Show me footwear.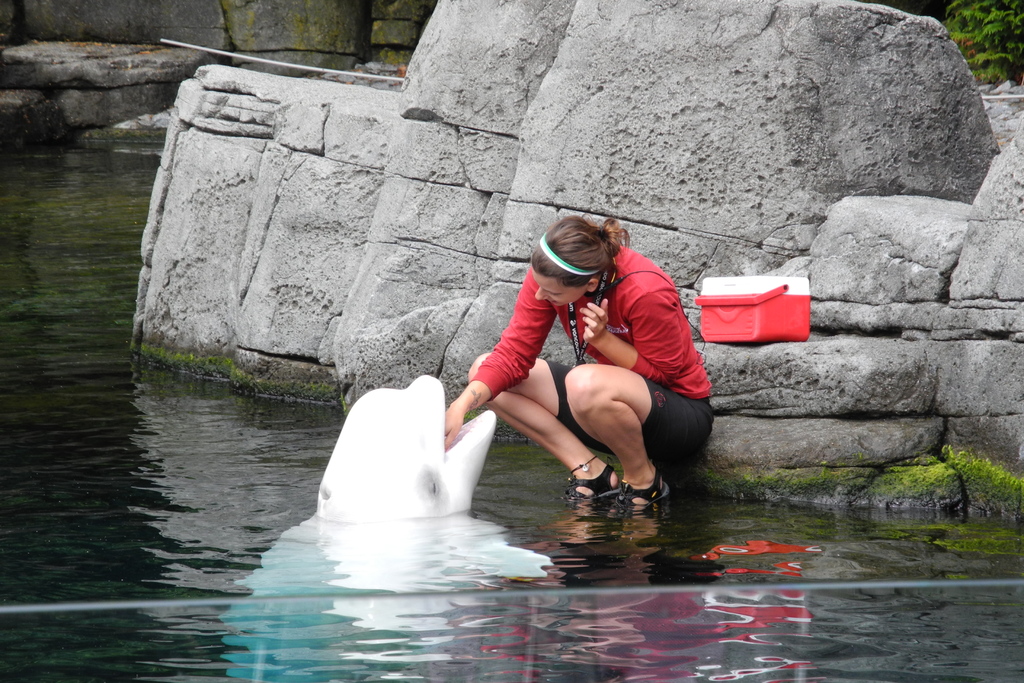
footwear is here: (x1=621, y1=468, x2=669, y2=506).
